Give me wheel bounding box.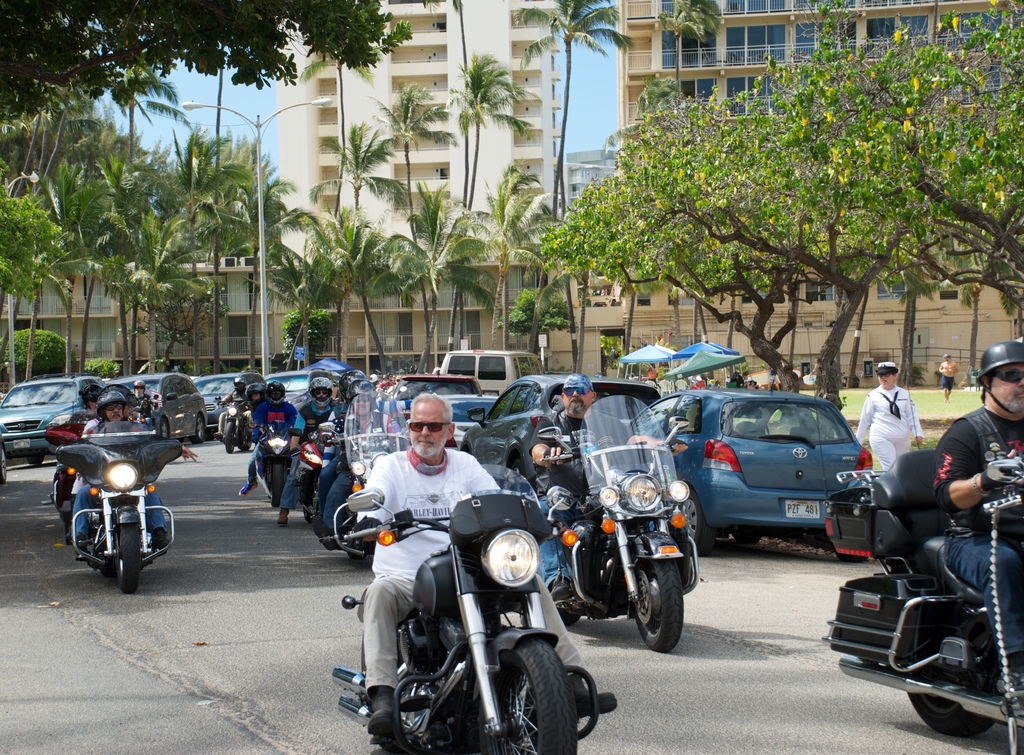
<bbox>226, 422, 232, 452</bbox>.
